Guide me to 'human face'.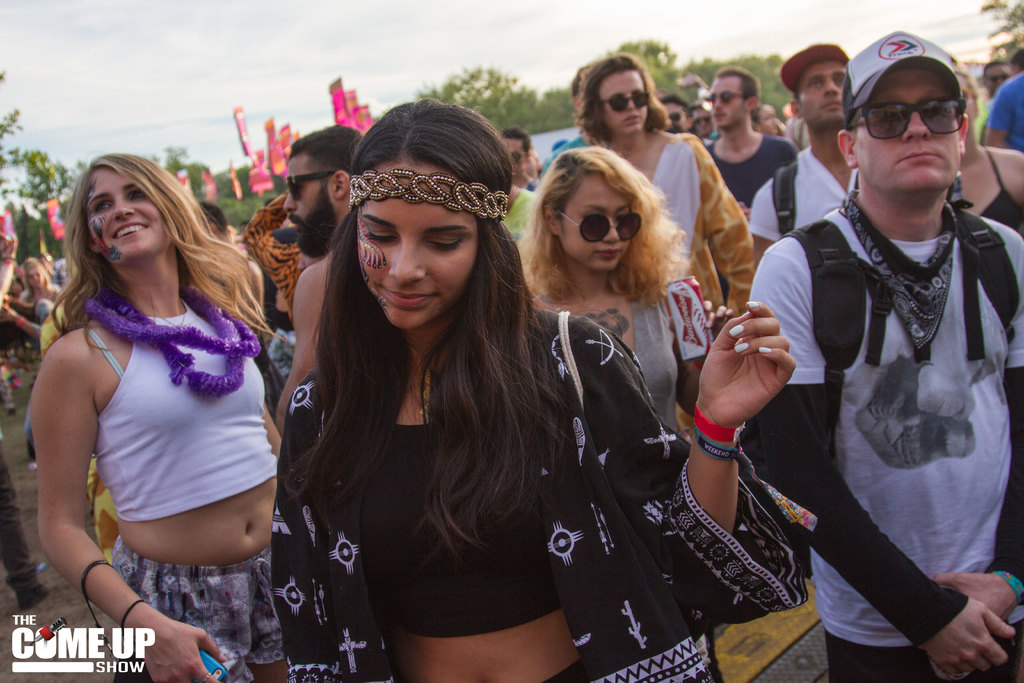
Guidance: 359 162 475 332.
